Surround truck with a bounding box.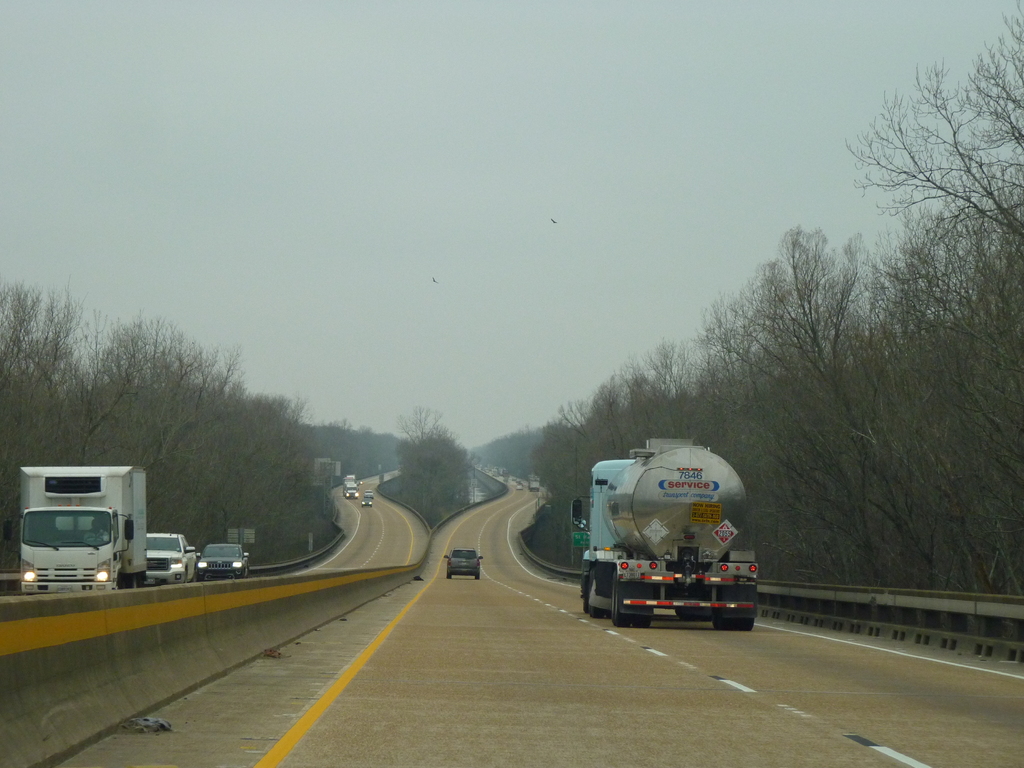
17 463 149 599.
